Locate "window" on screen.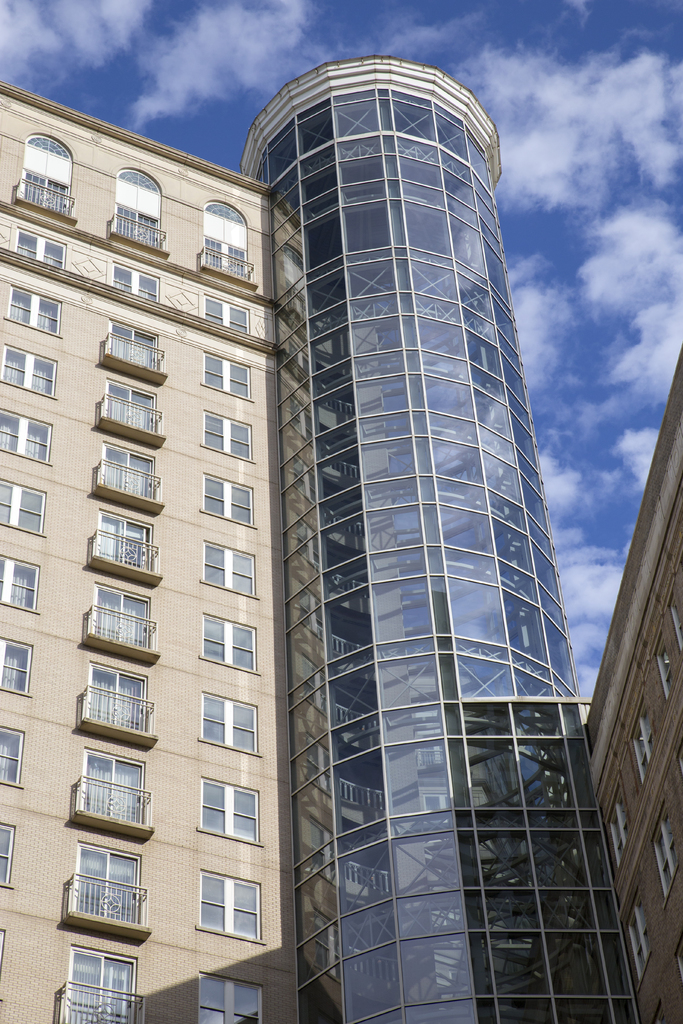
On screen at [0, 641, 31, 691].
